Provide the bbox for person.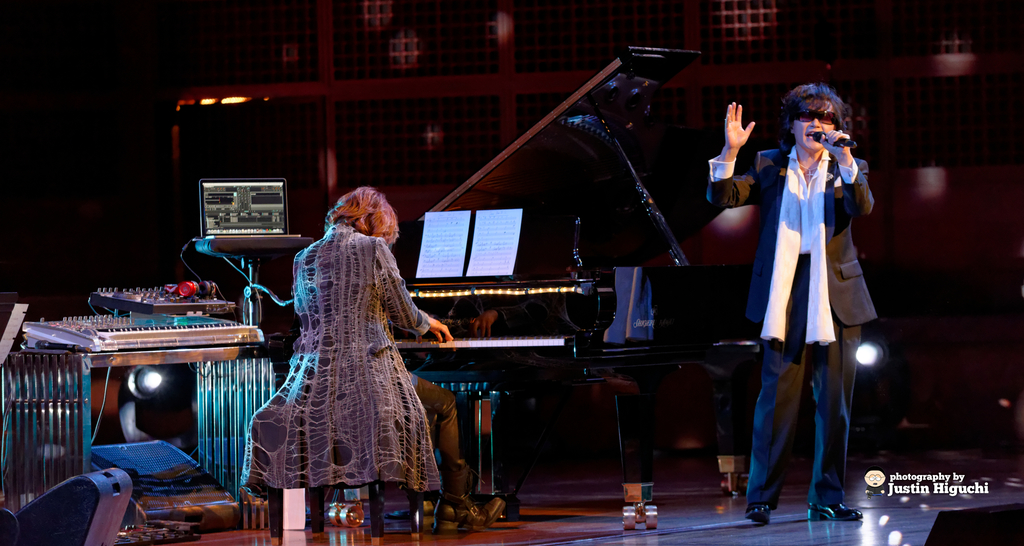
locate(234, 185, 495, 522).
